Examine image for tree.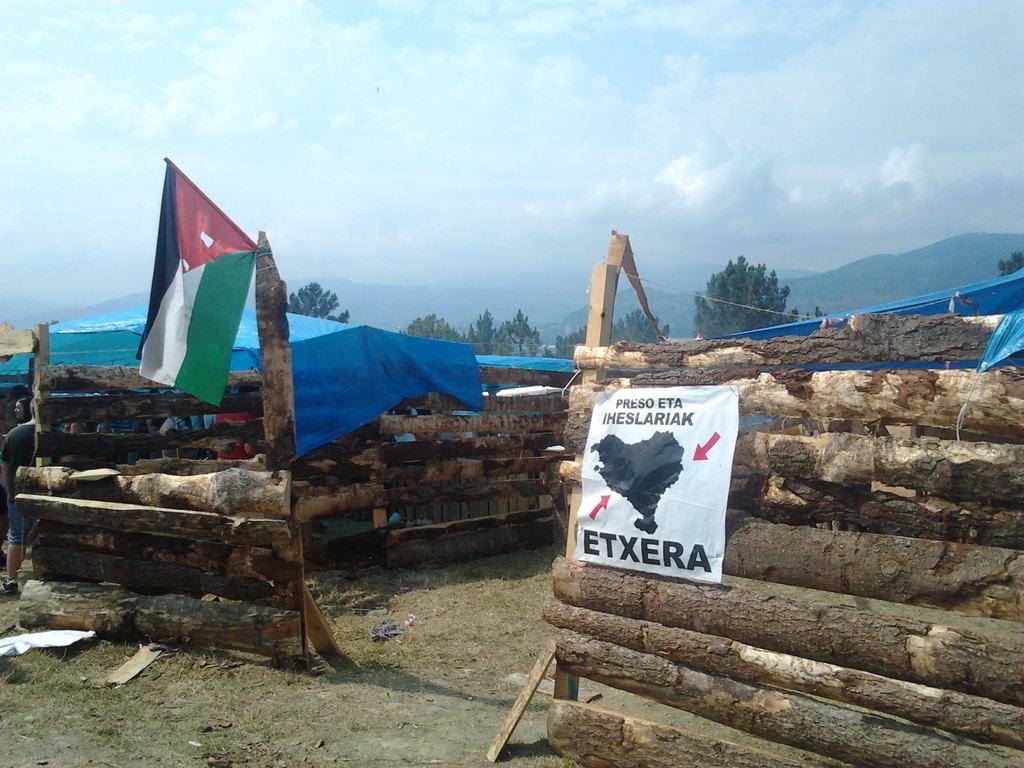
Examination result: pyautogui.locateOnScreen(692, 256, 826, 343).
